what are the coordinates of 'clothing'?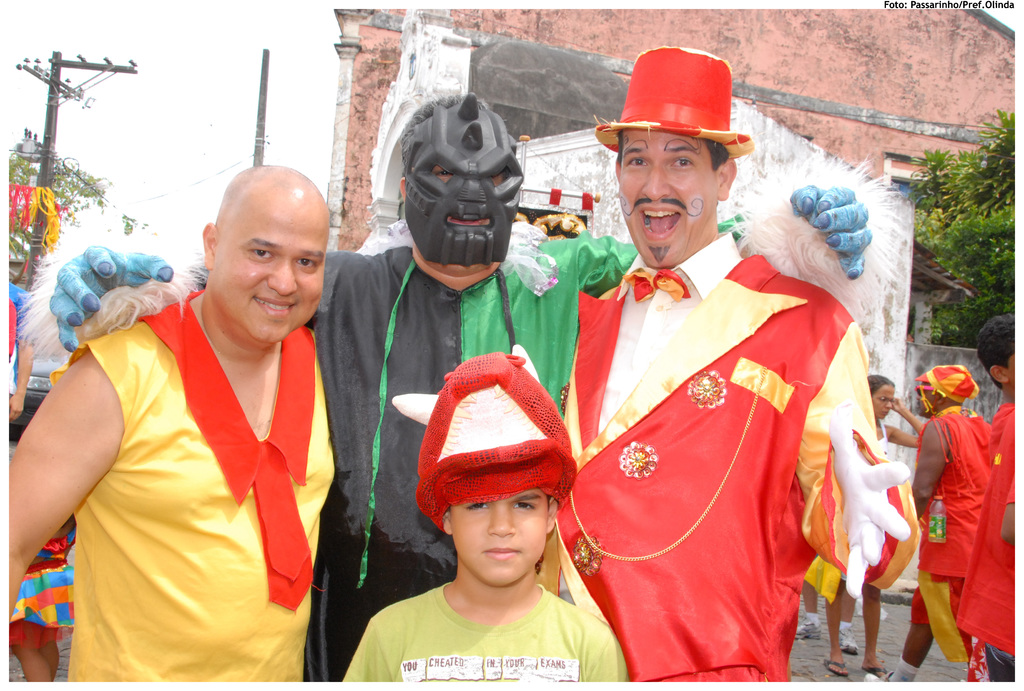
(x1=988, y1=401, x2=1015, y2=687).
